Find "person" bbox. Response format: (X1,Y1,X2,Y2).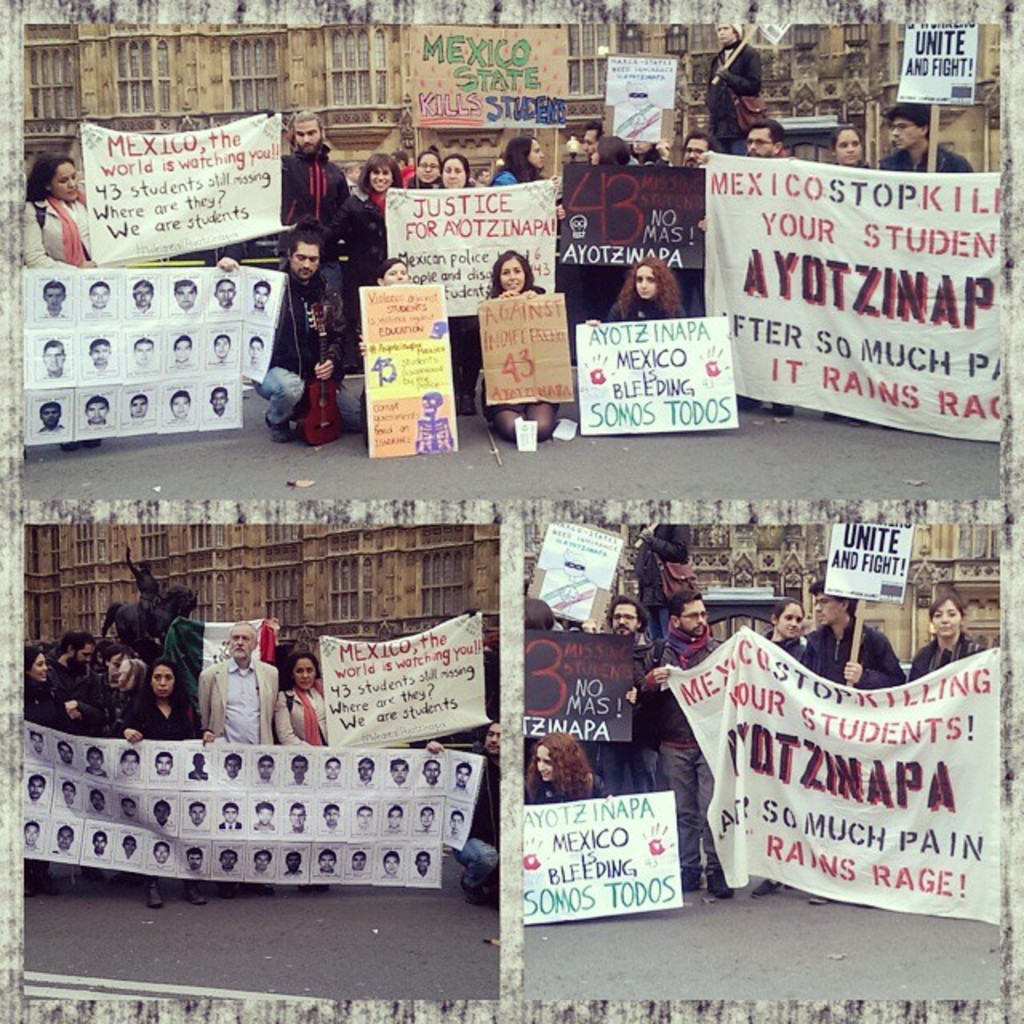
(408,846,440,874).
